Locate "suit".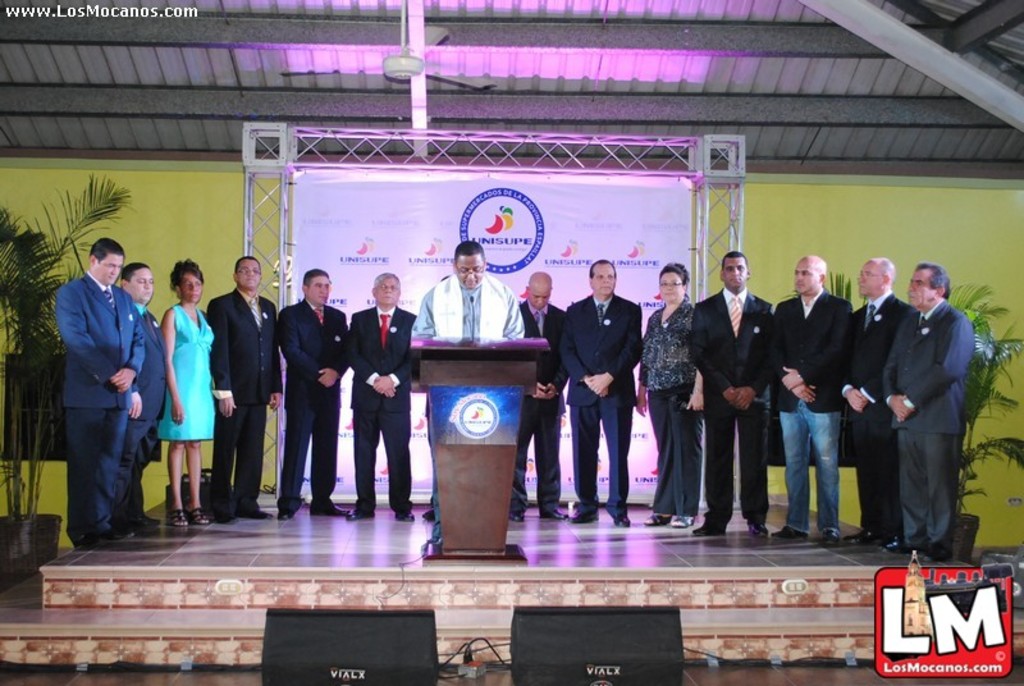
Bounding box: (left=59, top=274, right=145, bottom=543).
